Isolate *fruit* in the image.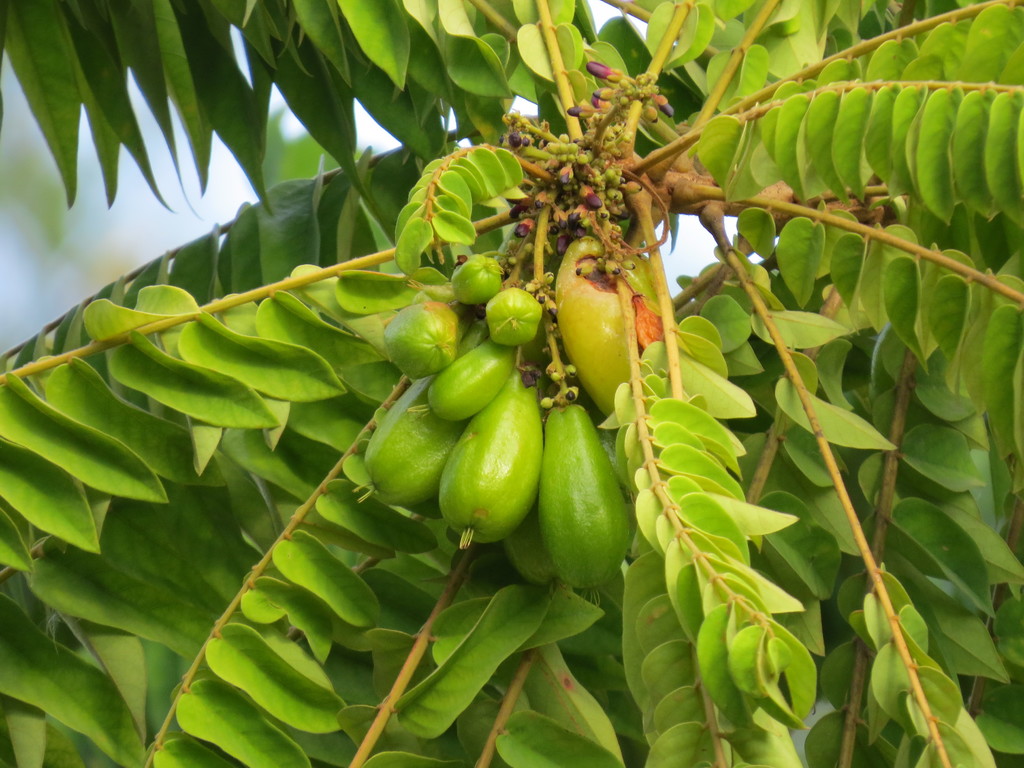
Isolated region: bbox=[502, 285, 547, 348].
